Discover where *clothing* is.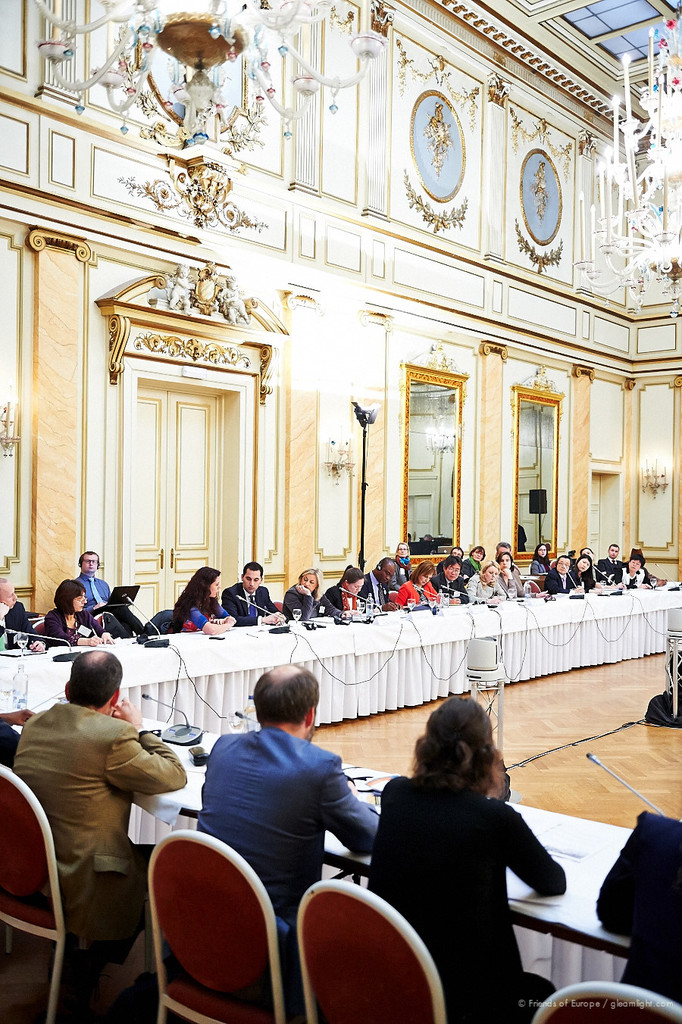
Discovered at box=[391, 573, 448, 609].
